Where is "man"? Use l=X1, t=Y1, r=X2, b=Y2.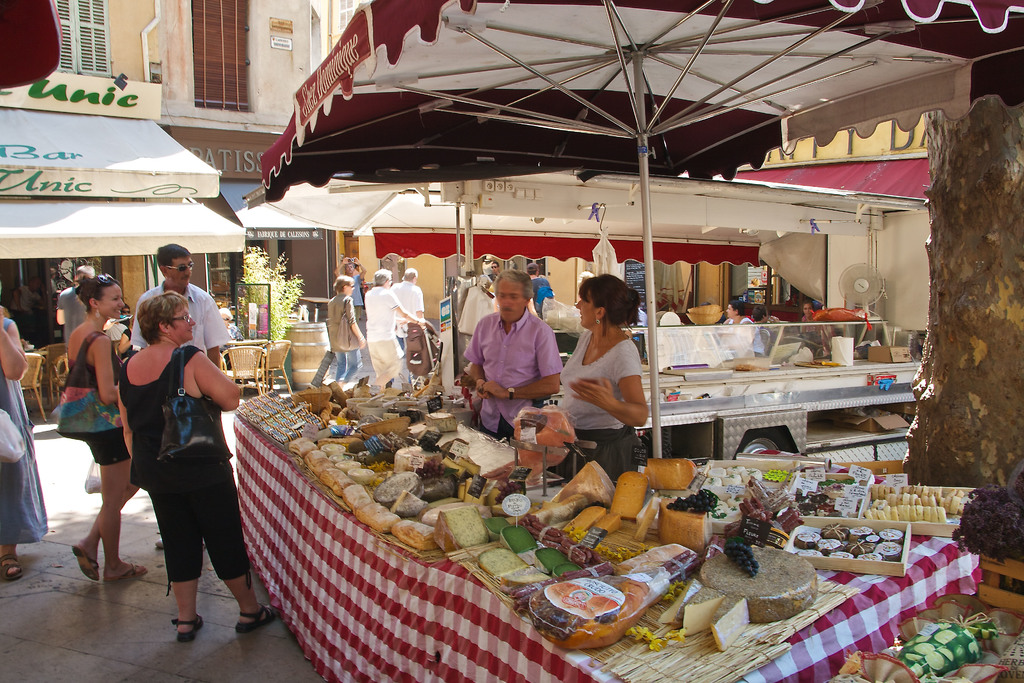
l=336, t=252, r=365, b=317.
